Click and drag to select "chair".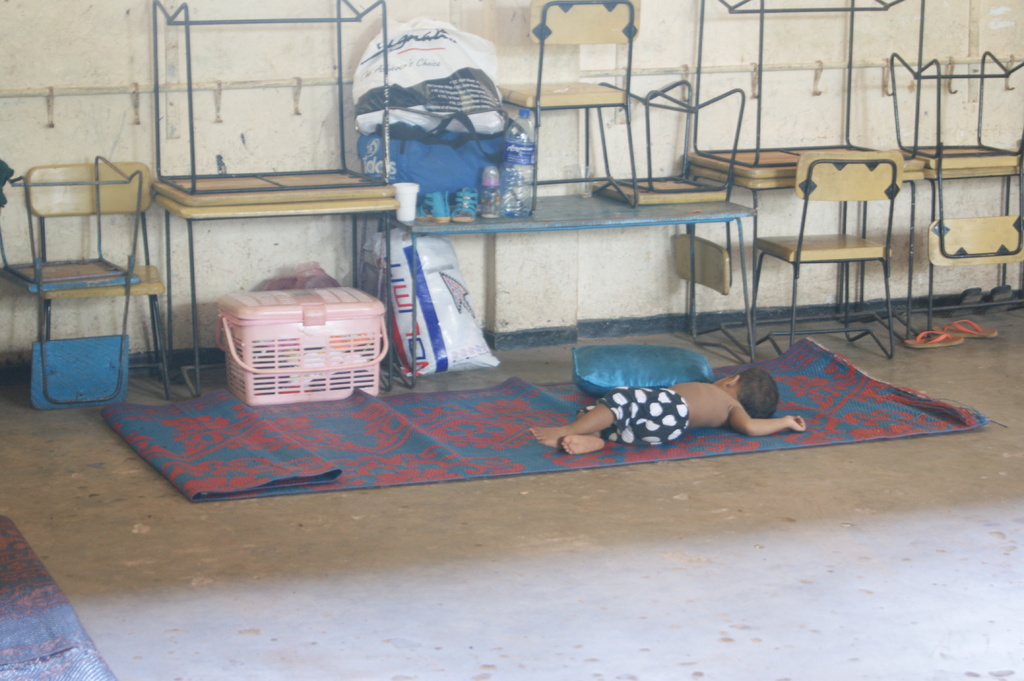
Selection: l=2, t=154, r=141, b=409.
